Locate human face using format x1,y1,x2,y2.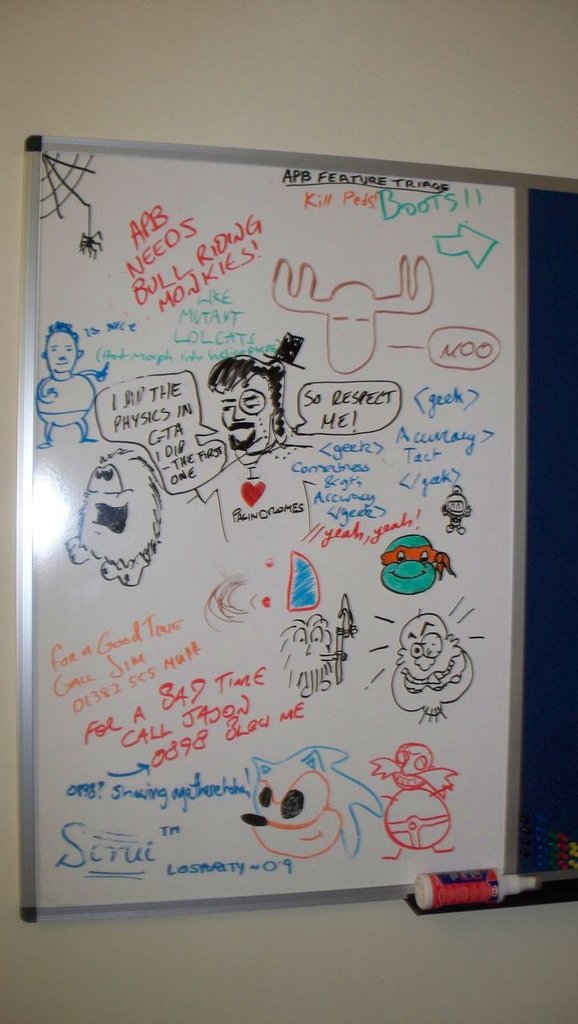
224,368,273,438.
